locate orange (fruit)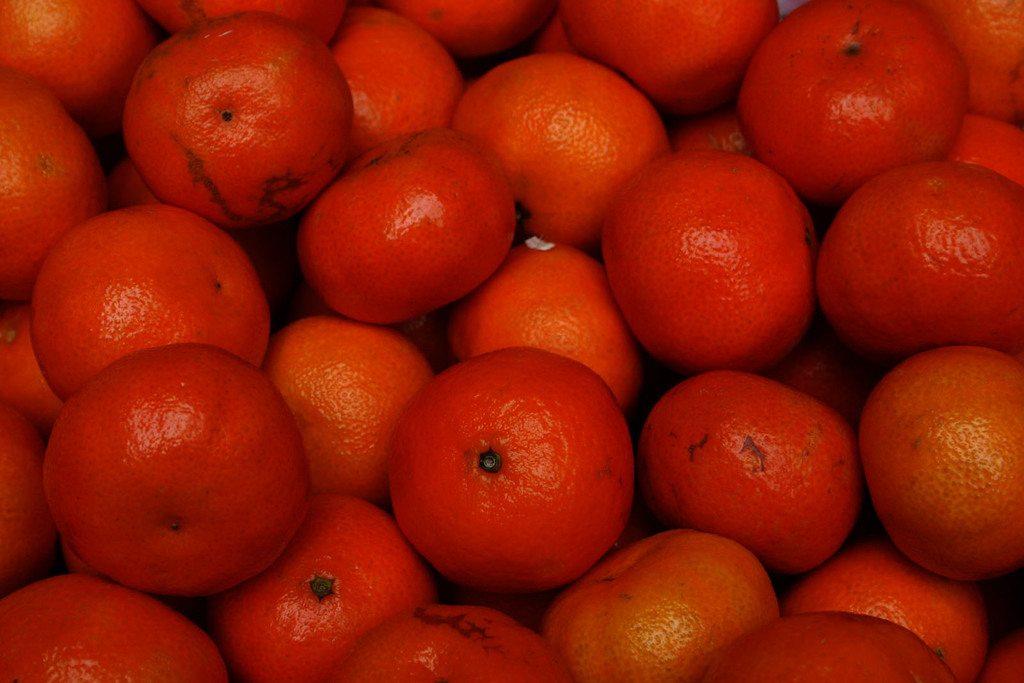
0,396,45,583
